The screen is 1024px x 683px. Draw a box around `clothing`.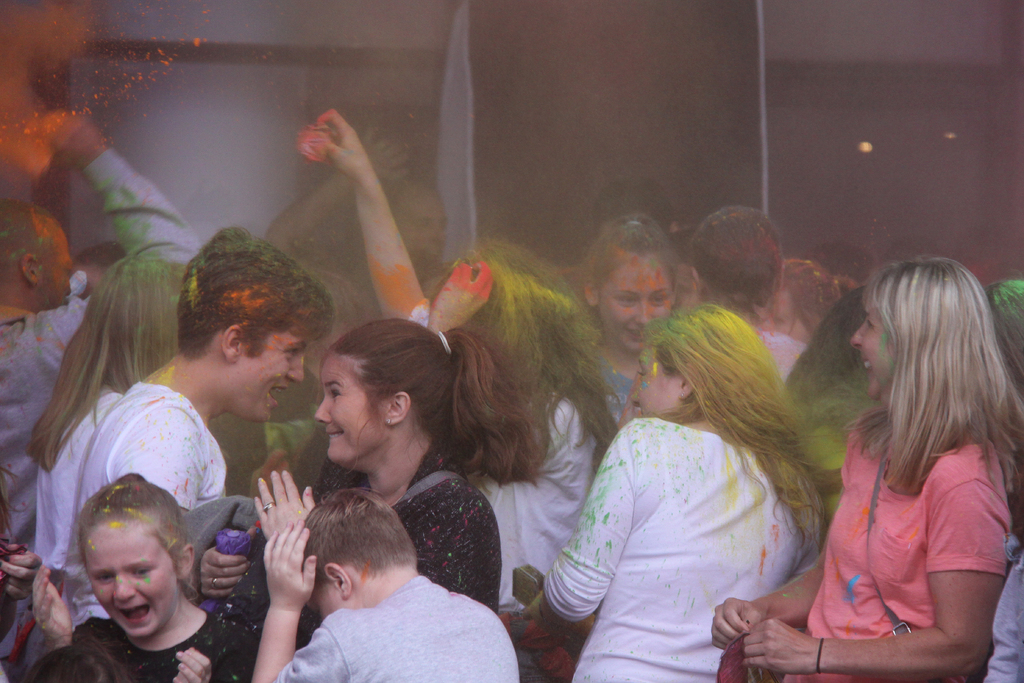
Rect(793, 398, 1014, 682).
